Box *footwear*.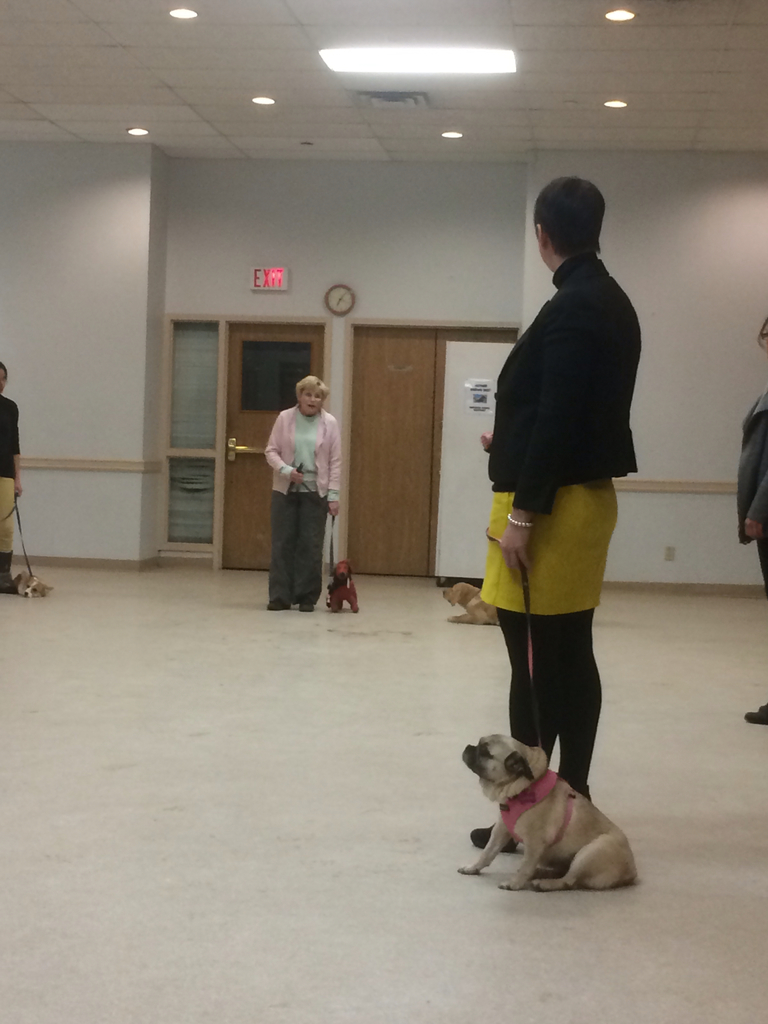
<bbox>298, 595, 314, 614</bbox>.
